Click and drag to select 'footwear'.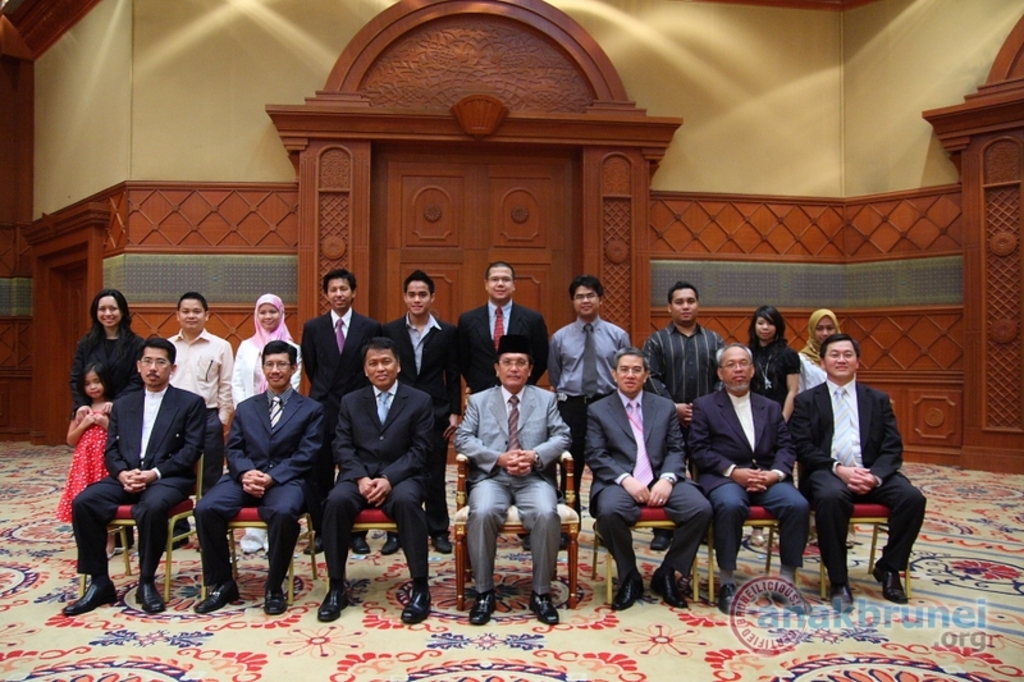
Selection: (left=260, top=582, right=292, bottom=615).
